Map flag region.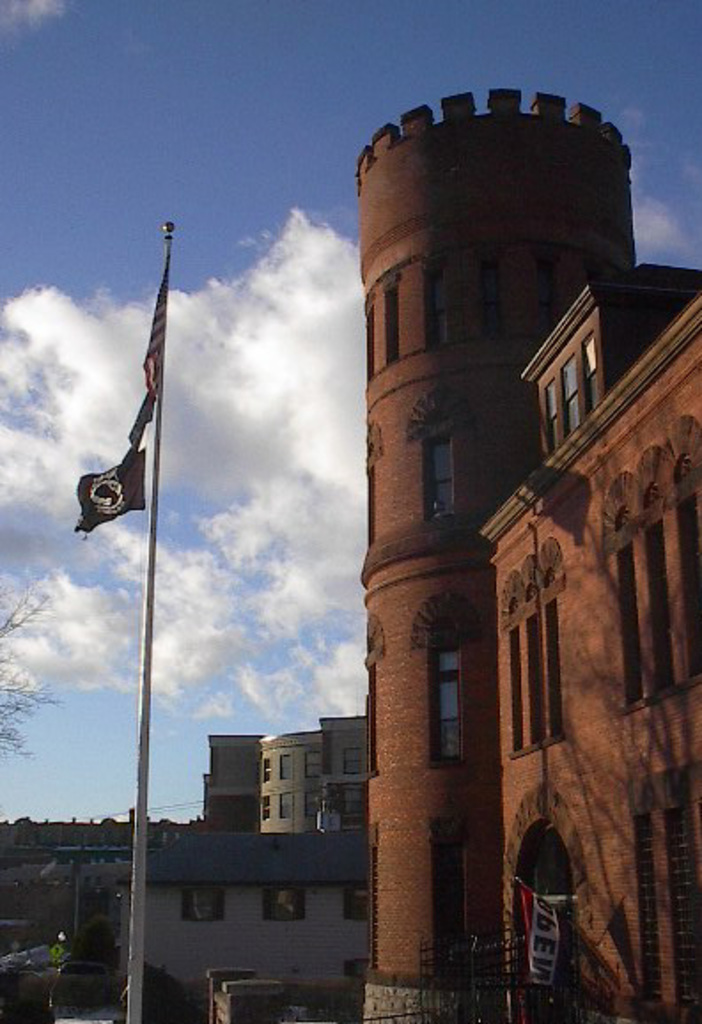
Mapped to {"left": 124, "top": 390, "right": 168, "bottom": 455}.
